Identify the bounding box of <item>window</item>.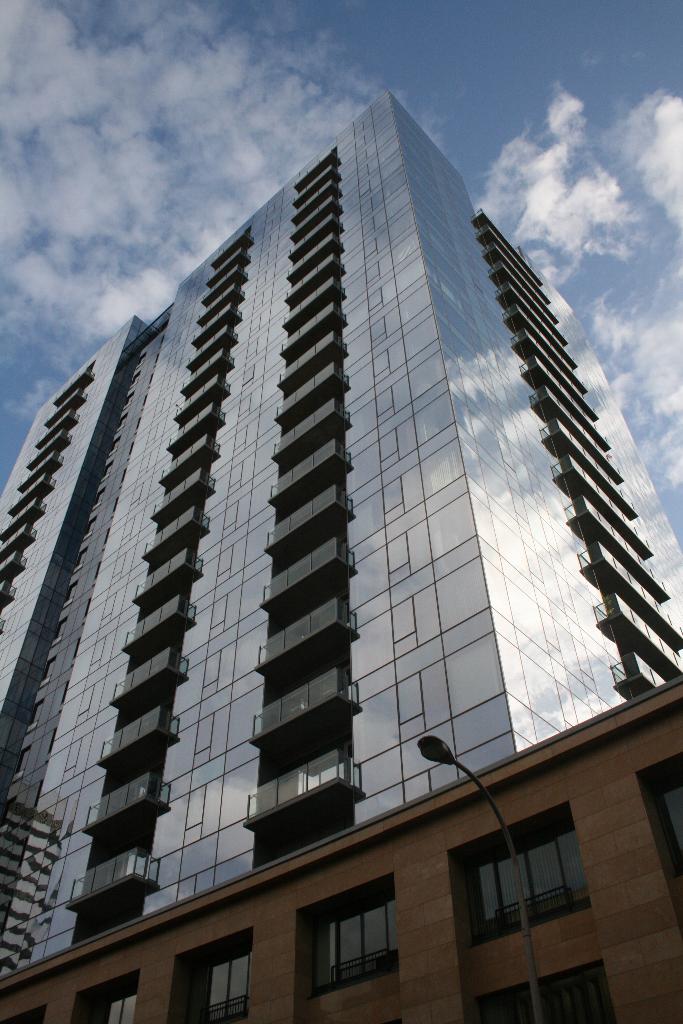
71,972,140,1023.
